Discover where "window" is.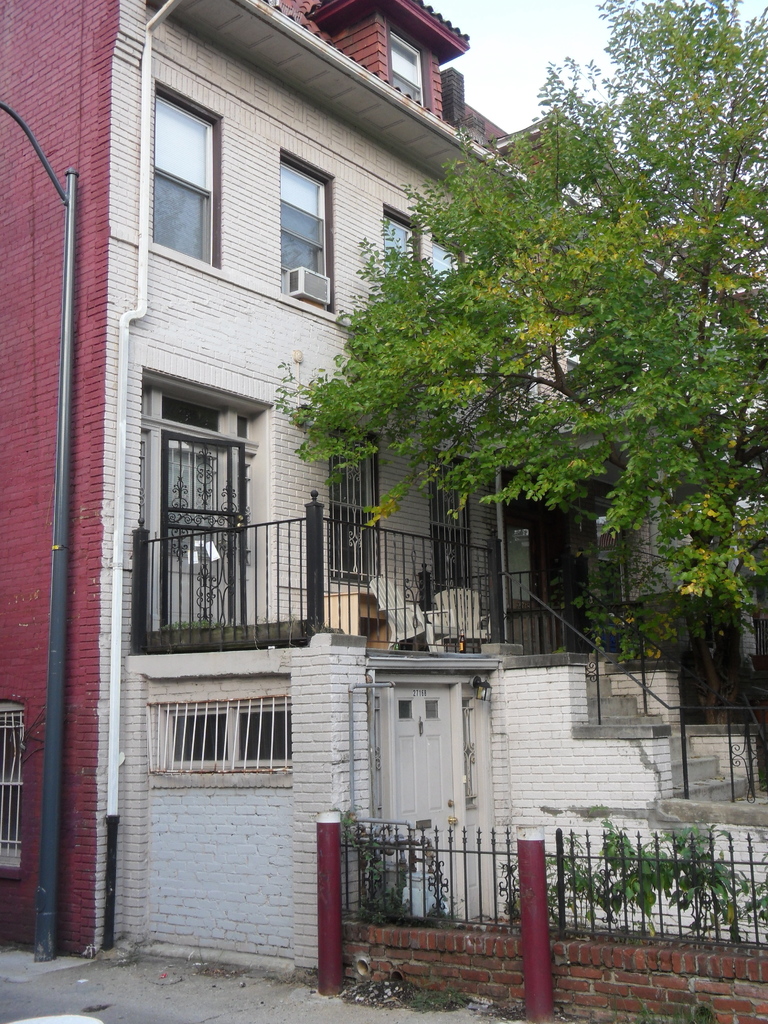
Discovered at [x1=430, y1=445, x2=483, y2=594].
